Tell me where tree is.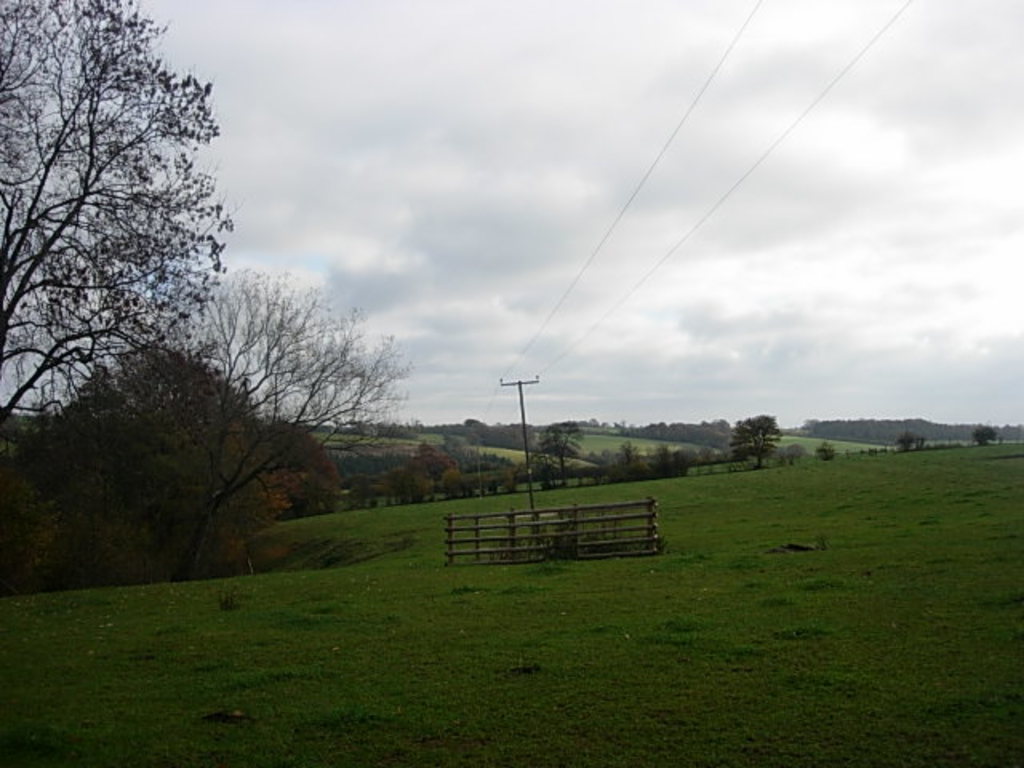
tree is at l=675, t=440, r=707, b=477.
